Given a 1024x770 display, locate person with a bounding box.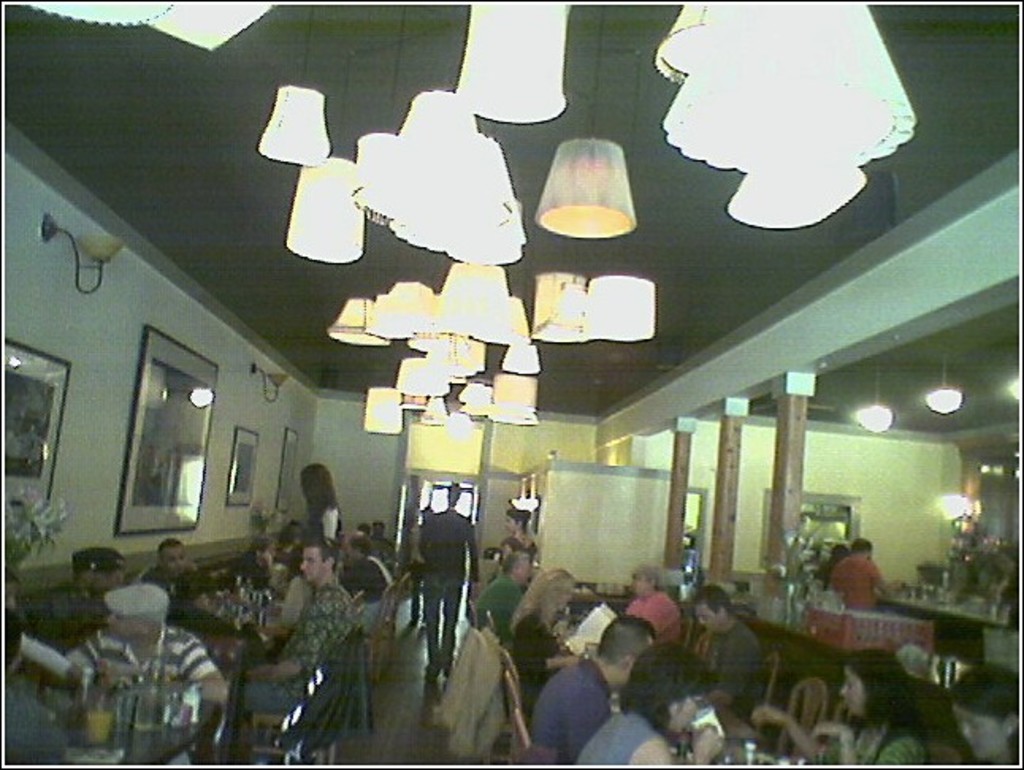
Located: pyautogui.locateOnScreen(574, 645, 726, 768).
